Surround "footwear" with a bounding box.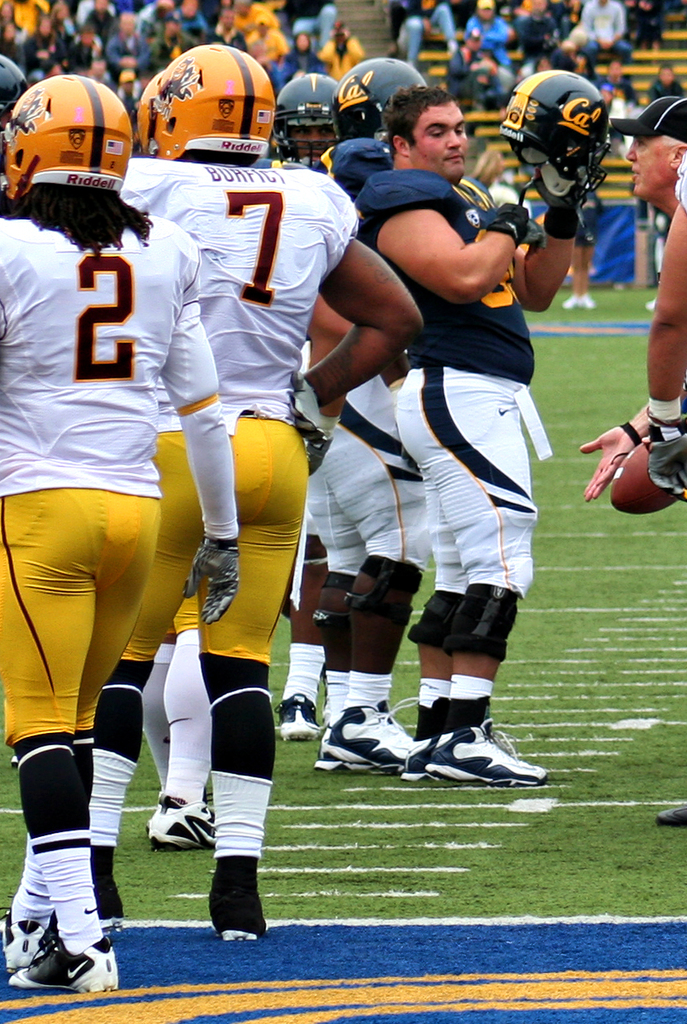
region(4, 934, 120, 997).
